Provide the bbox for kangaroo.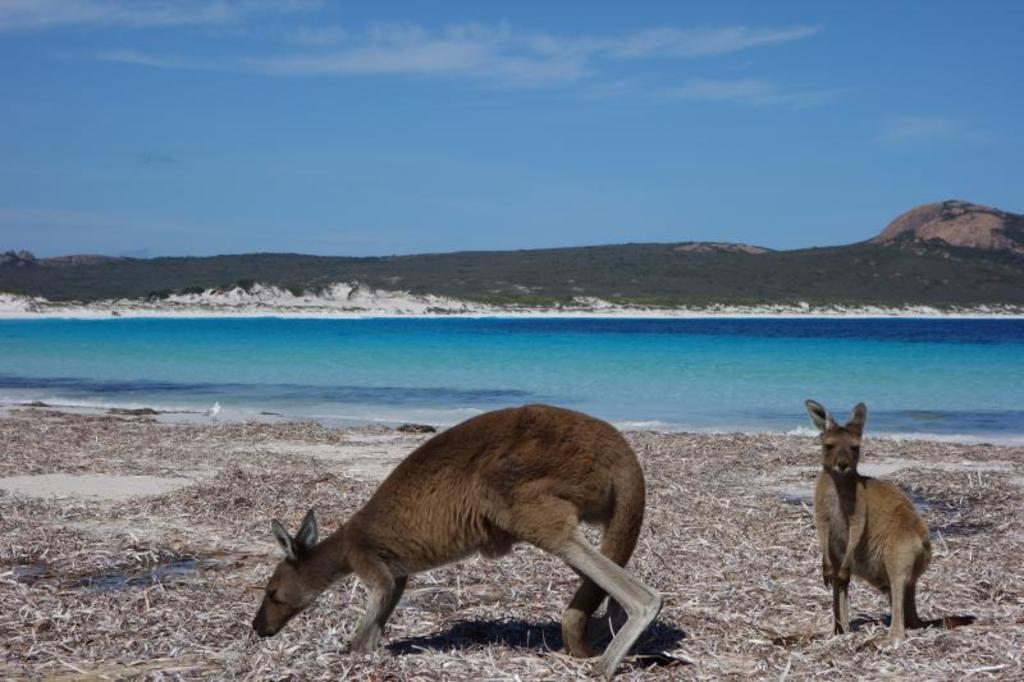
bbox=[805, 399, 983, 662].
